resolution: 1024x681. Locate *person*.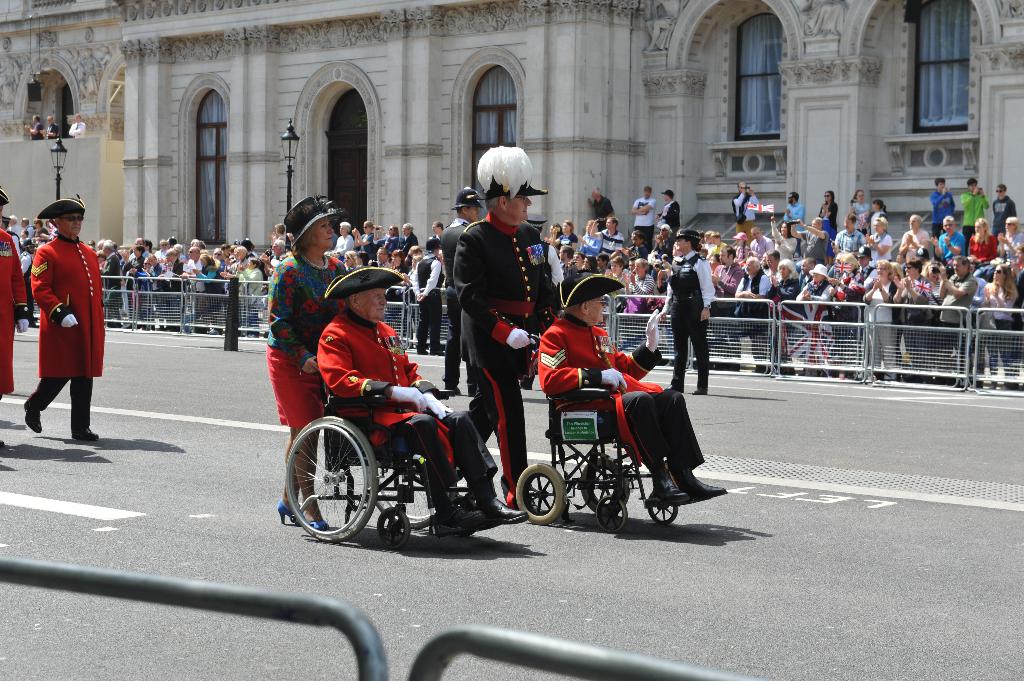
[left=150, top=257, right=166, bottom=332].
